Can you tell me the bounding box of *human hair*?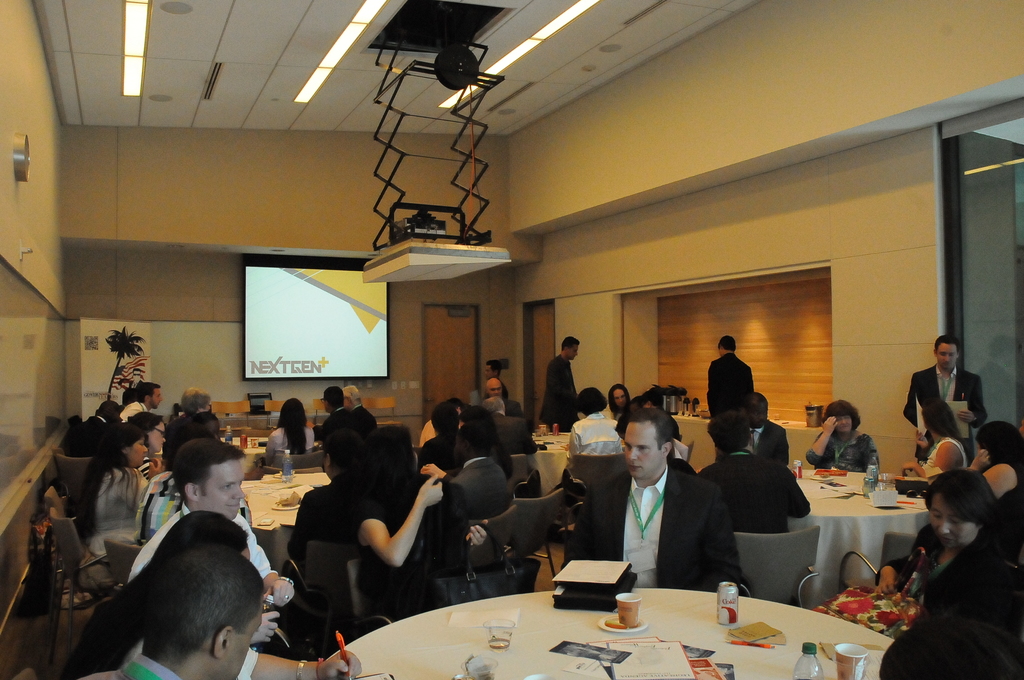
select_region(321, 384, 345, 410).
